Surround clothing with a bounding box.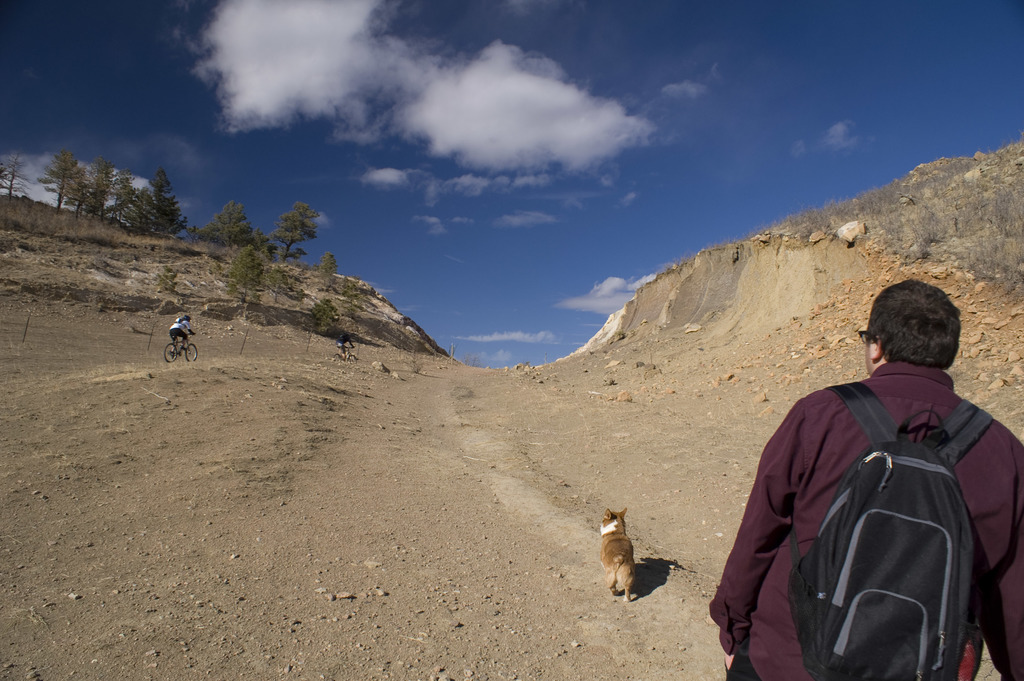
select_region(740, 343, 1018, 678).
